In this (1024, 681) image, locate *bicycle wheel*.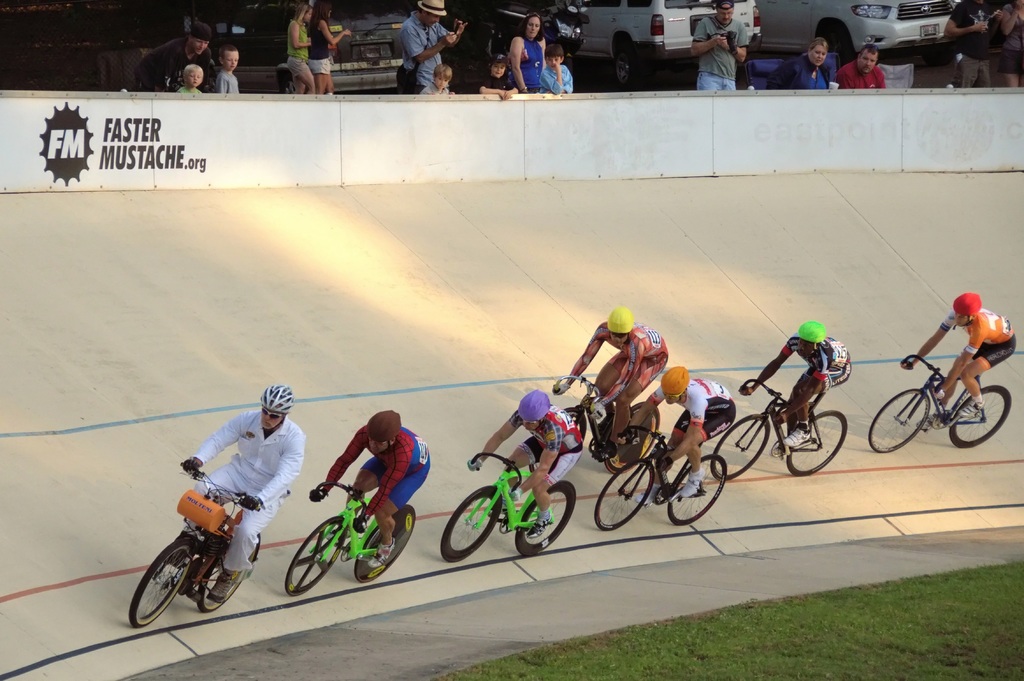
Bounding box: (x1=441, y1=483, x2=502, y2=565).
